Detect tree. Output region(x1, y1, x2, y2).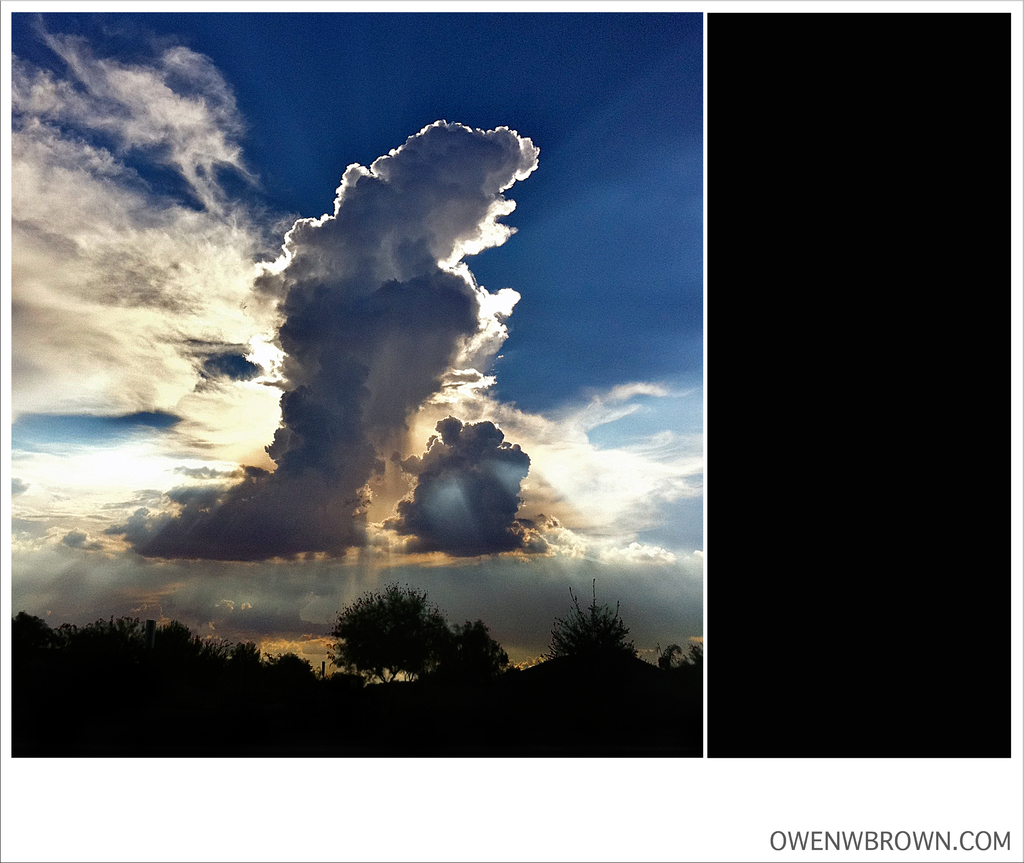
region(449, 627, 522, 681).
